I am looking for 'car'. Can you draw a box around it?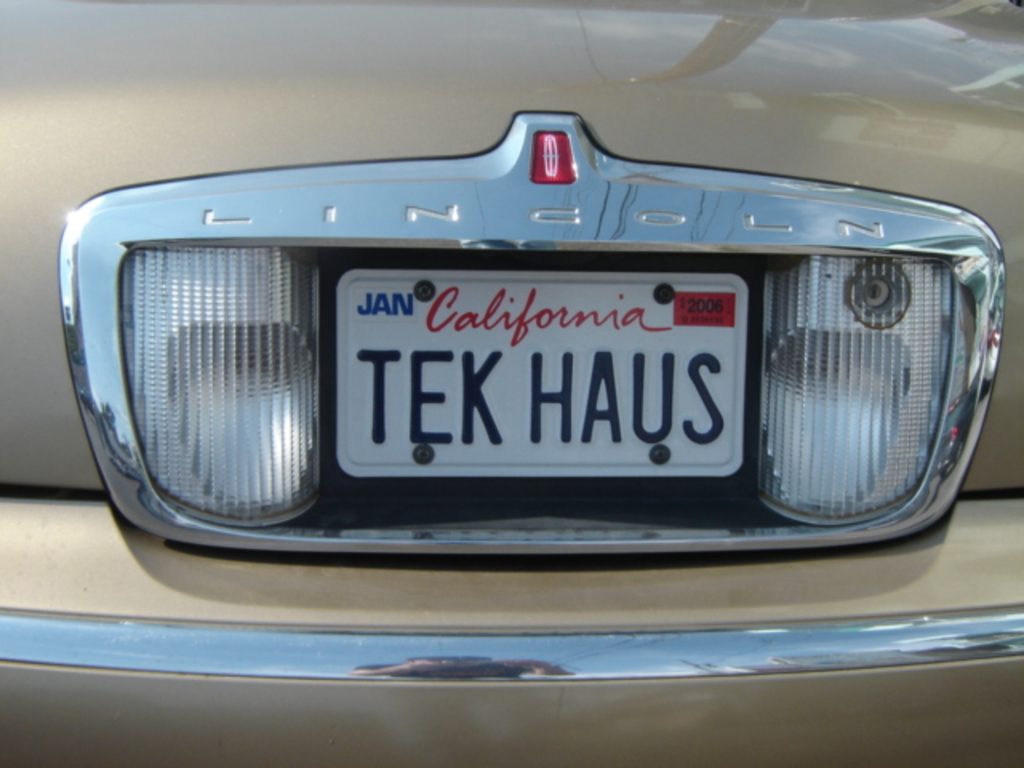
Sure, the bounding box is bbox=(0, 0, 1022, 766).
